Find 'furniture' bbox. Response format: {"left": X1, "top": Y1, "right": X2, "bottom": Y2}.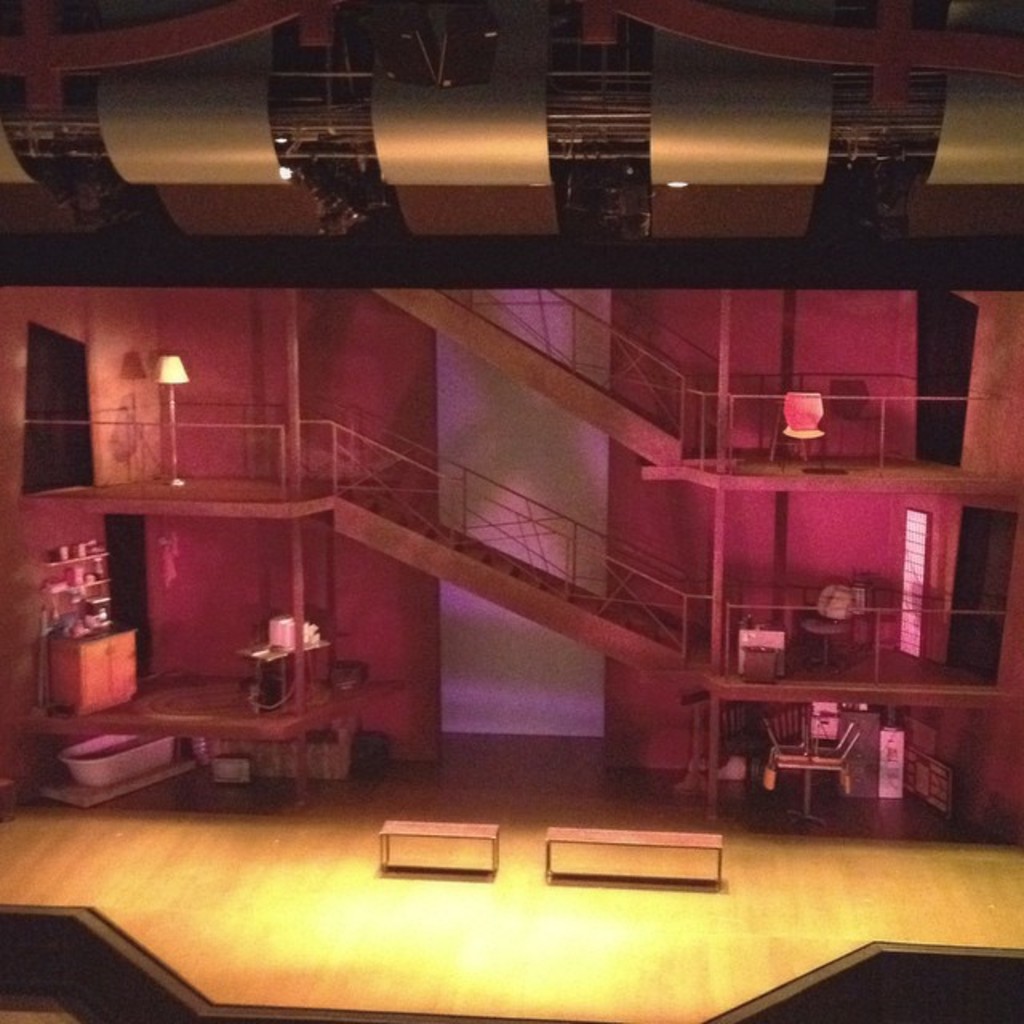
{"left": 547, "top": 827, "right": 726, "bottom": 894}.
